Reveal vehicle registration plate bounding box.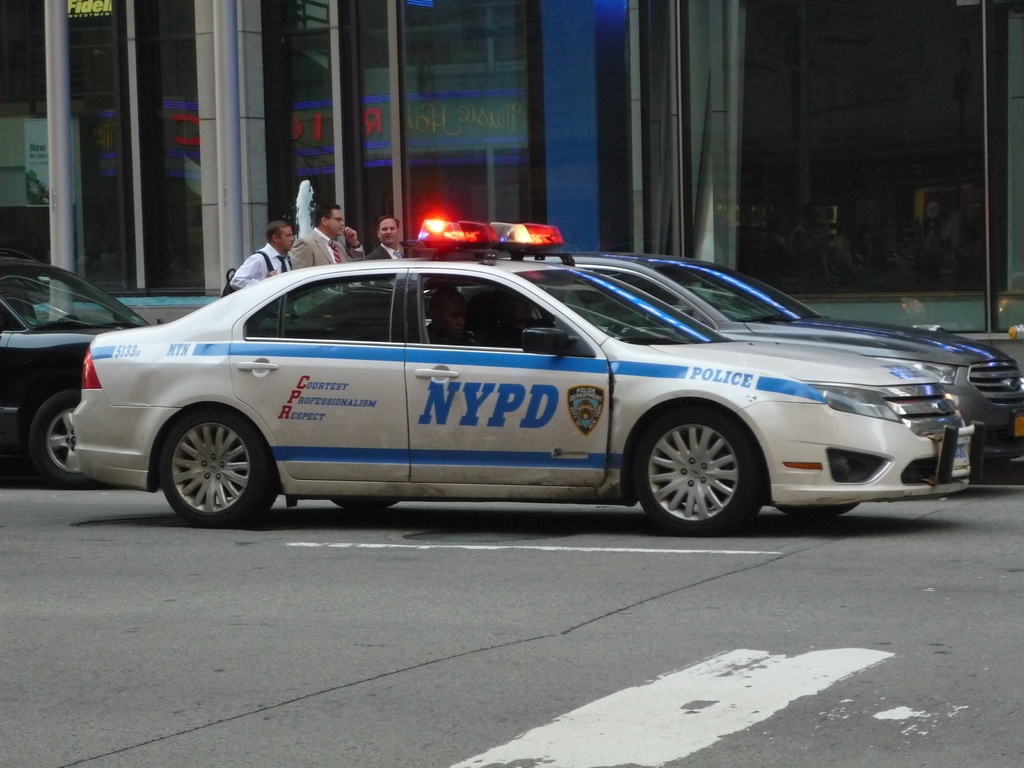
Revealed: l=1013, t=411, r=1023, b=440.
